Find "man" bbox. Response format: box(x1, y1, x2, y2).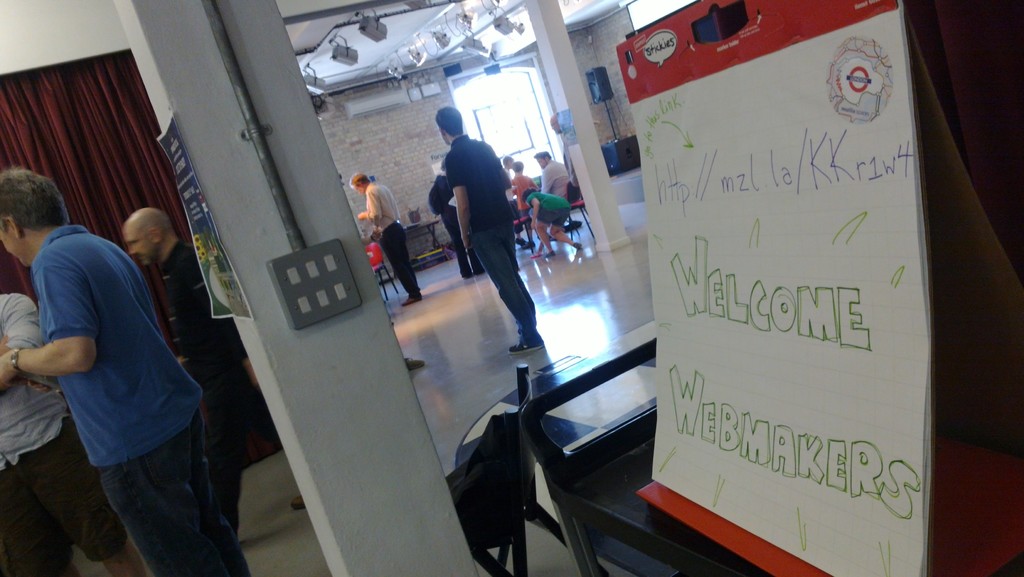
box(112, 206, 257, 546).
